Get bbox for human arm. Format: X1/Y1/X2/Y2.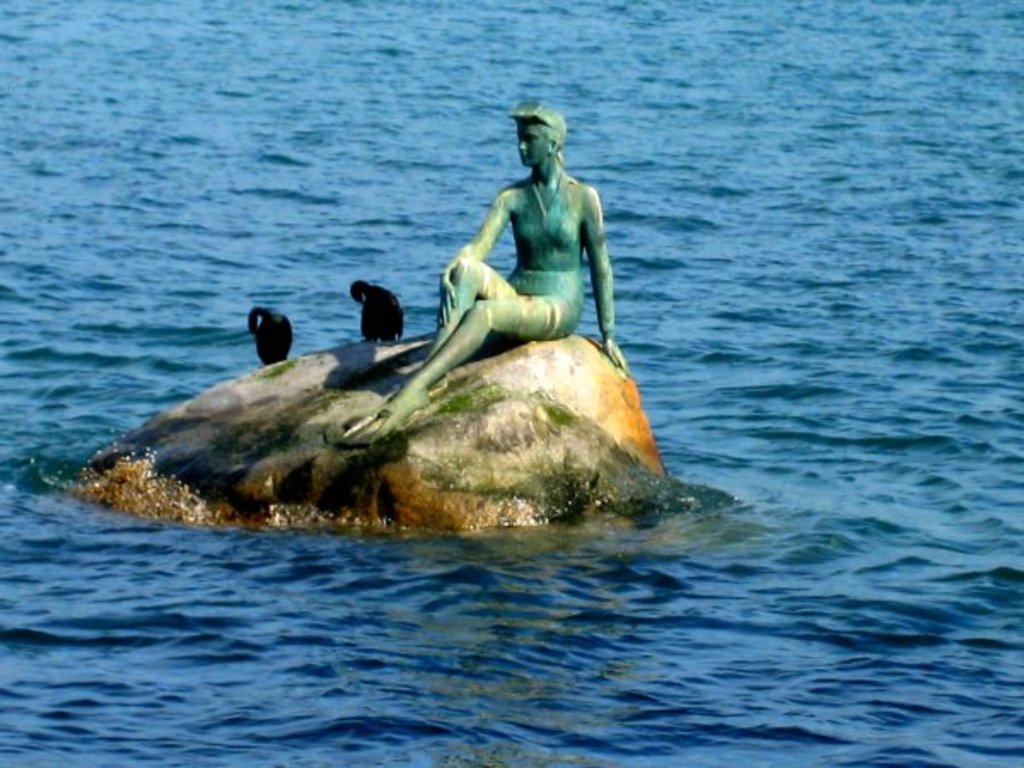
580/193/626/364.
